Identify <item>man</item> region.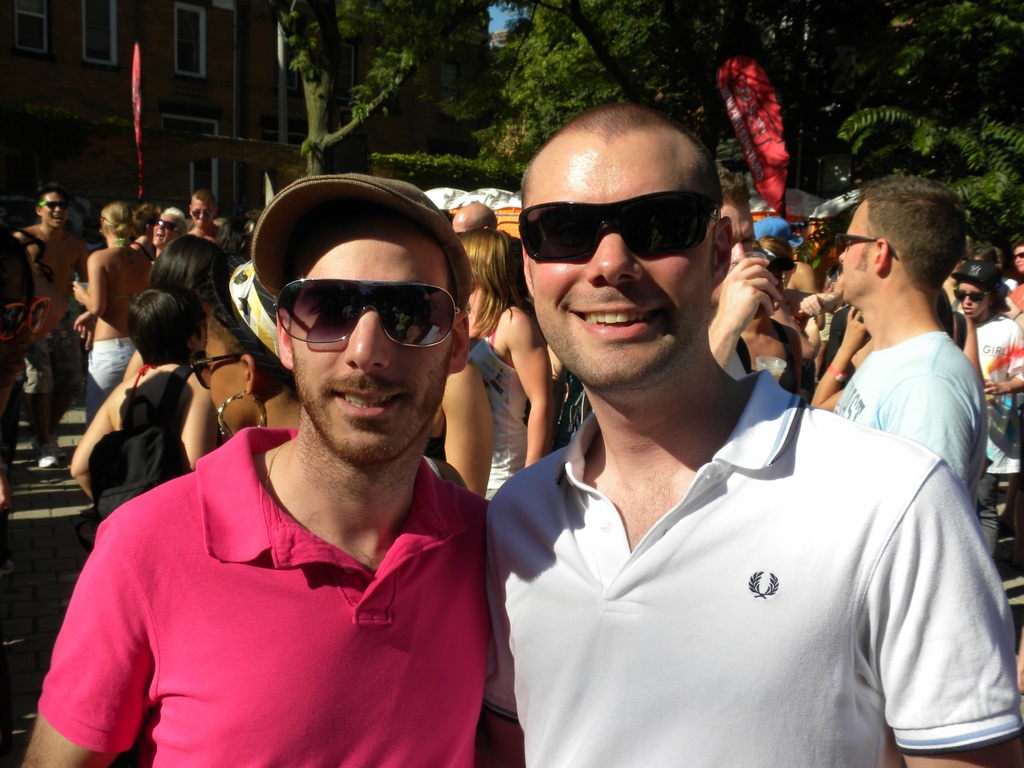
Region: bbox(445, 114, 984, 753).
